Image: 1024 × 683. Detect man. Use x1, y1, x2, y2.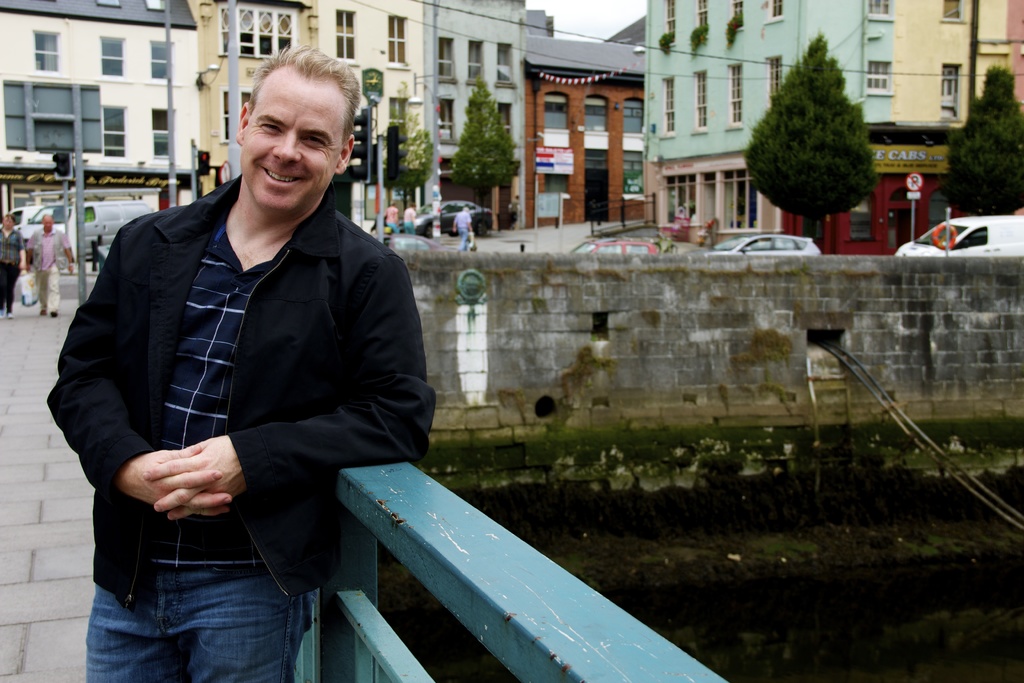
61, 44, 435, 665.
